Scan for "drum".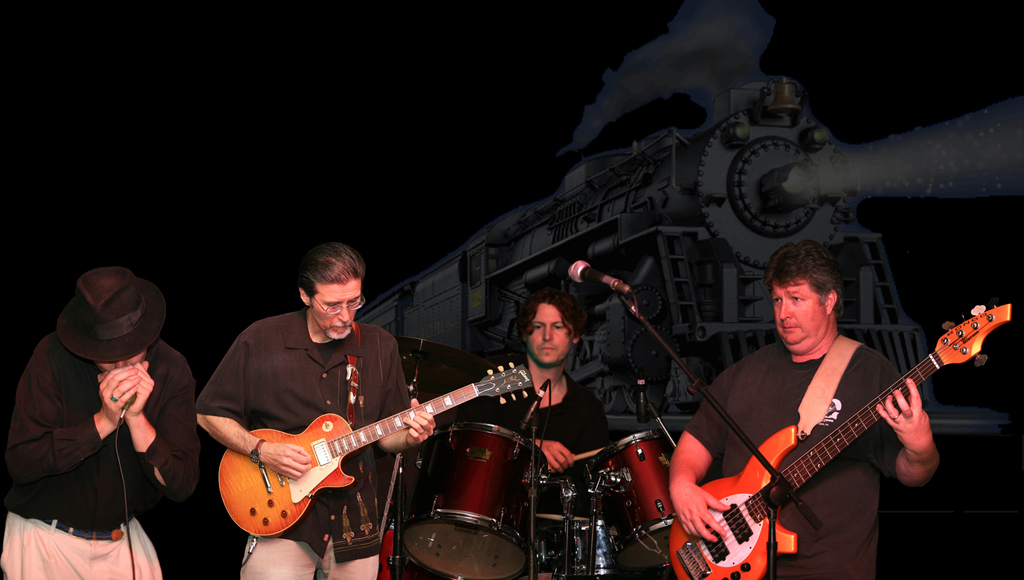
Scan result: 590, 430, 689, 577.
